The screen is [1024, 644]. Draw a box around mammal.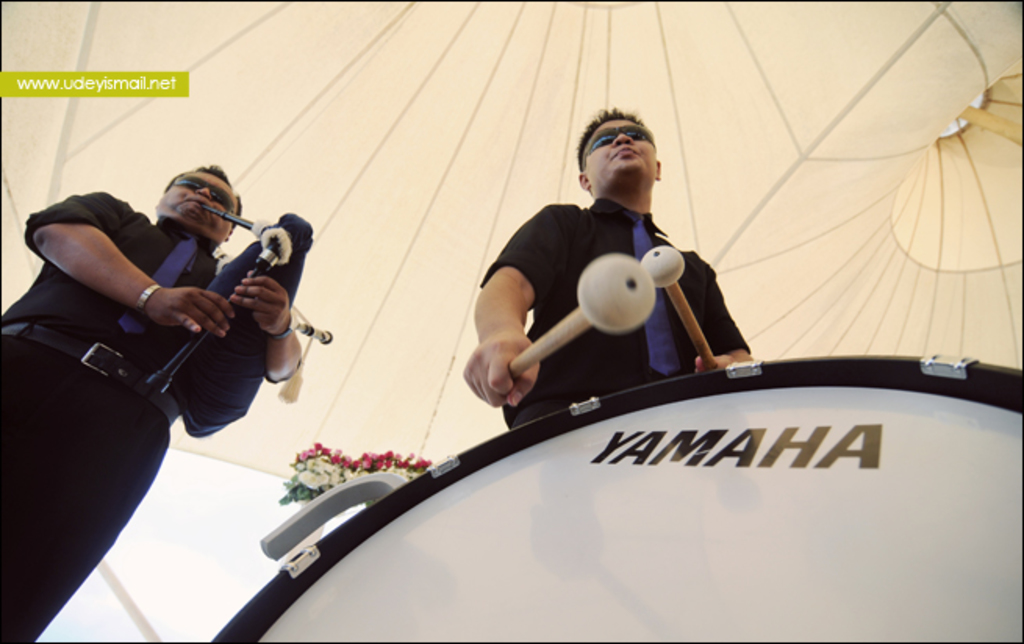
rect(9, 155, 319, 560).
